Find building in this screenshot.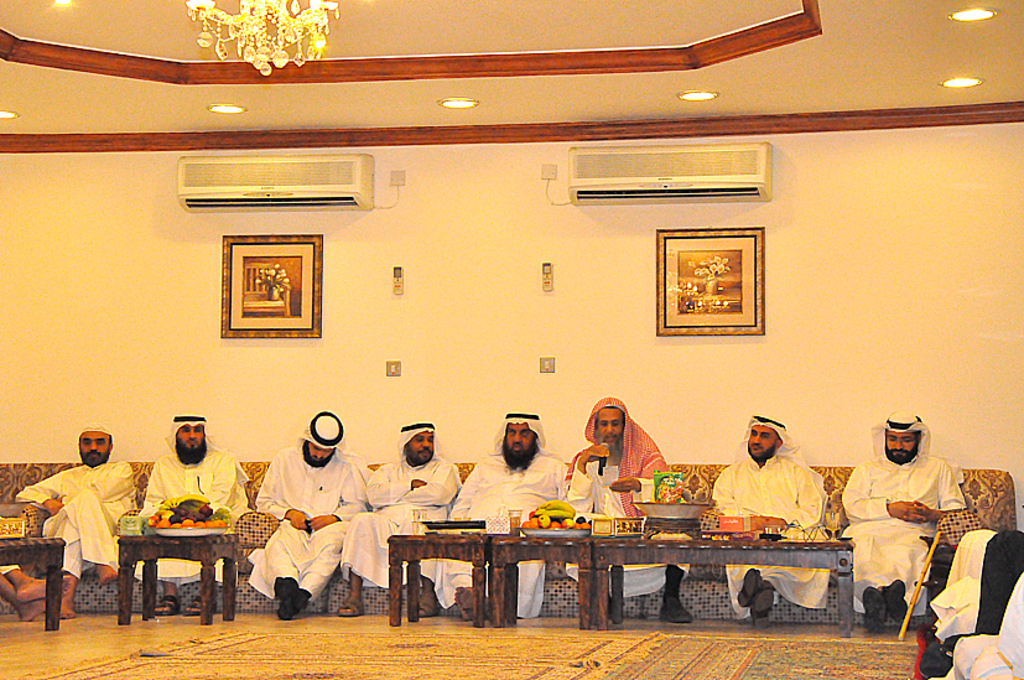
The bounding box for building is locate(0, 4, 1023, 679).
